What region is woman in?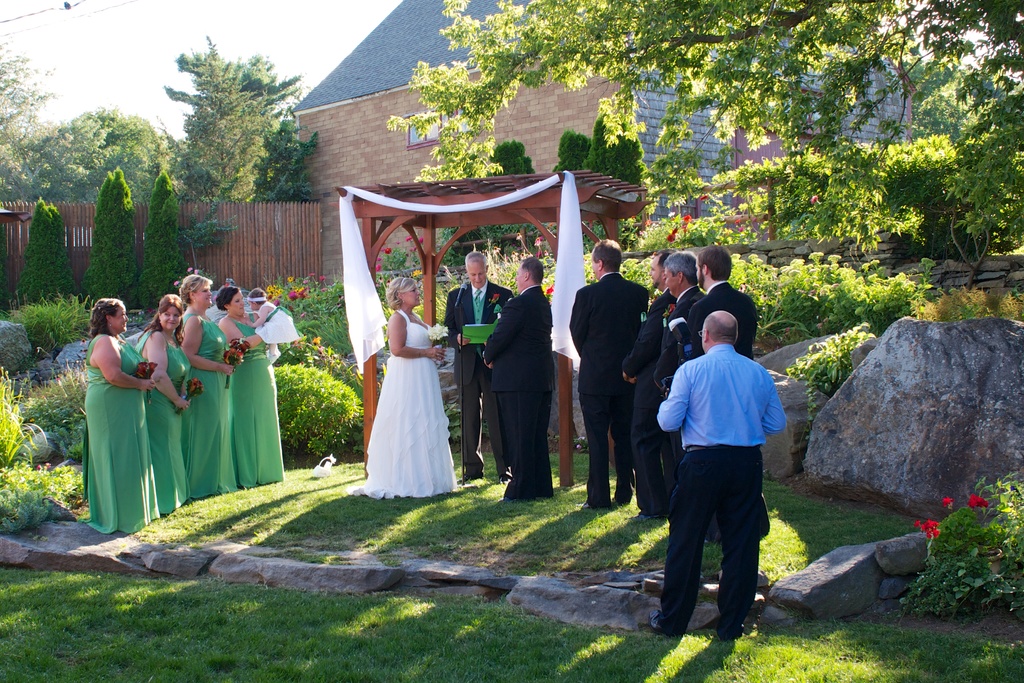
364/268/454/498.
